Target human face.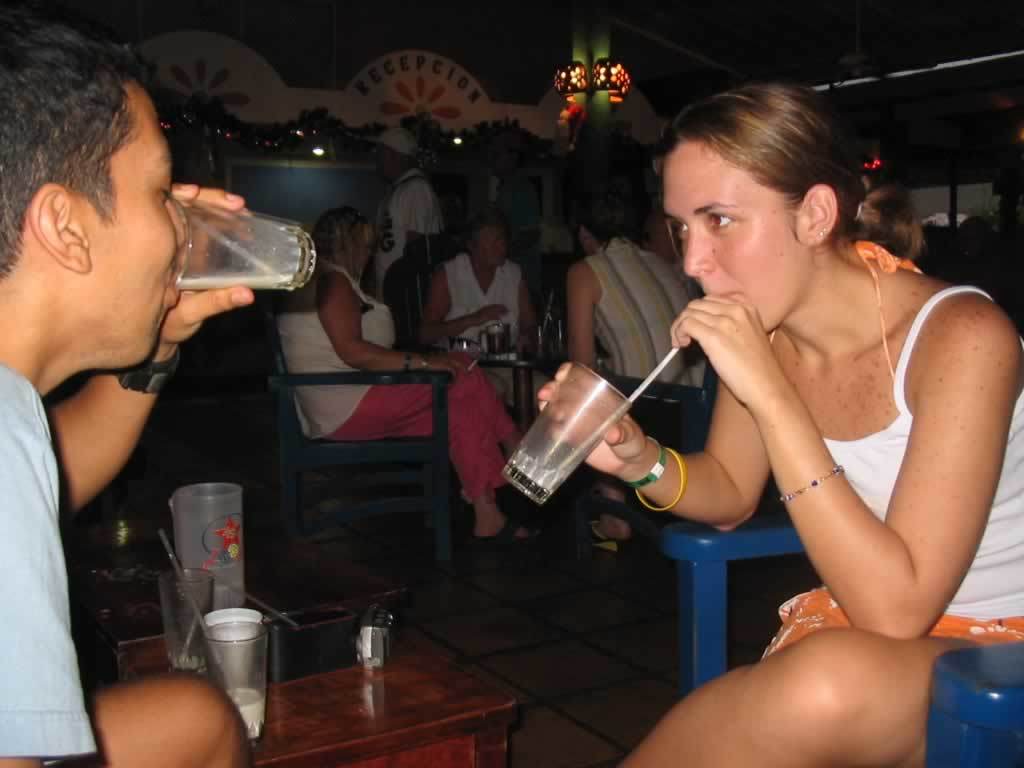
Target region: [90, 77, 193, 377].
